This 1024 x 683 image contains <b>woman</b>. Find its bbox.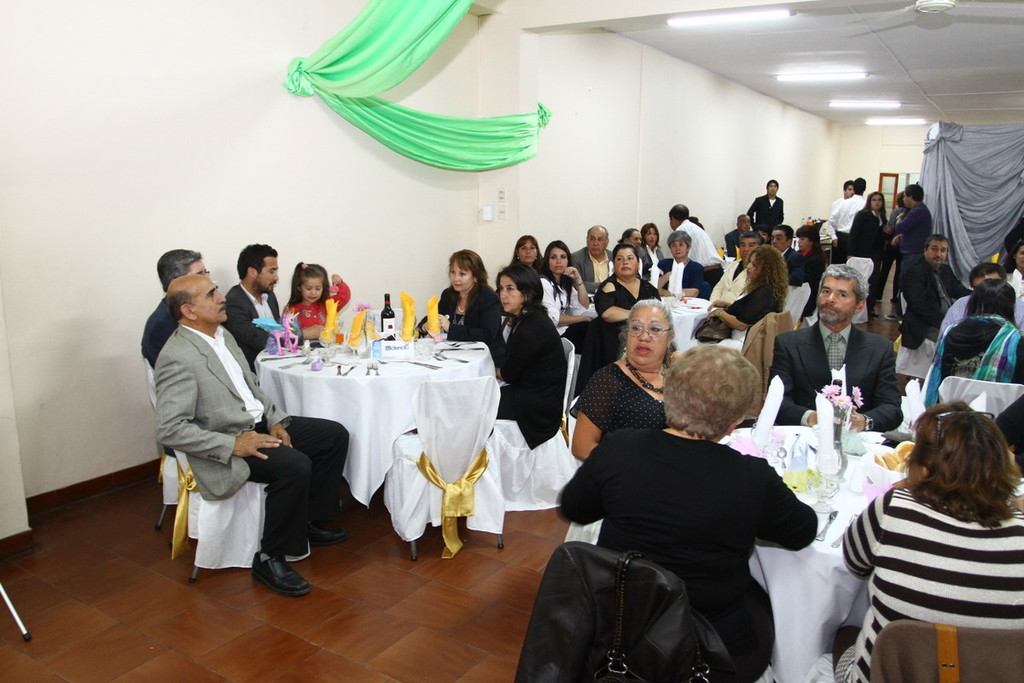
crop(819, 397, 1023, 679).
